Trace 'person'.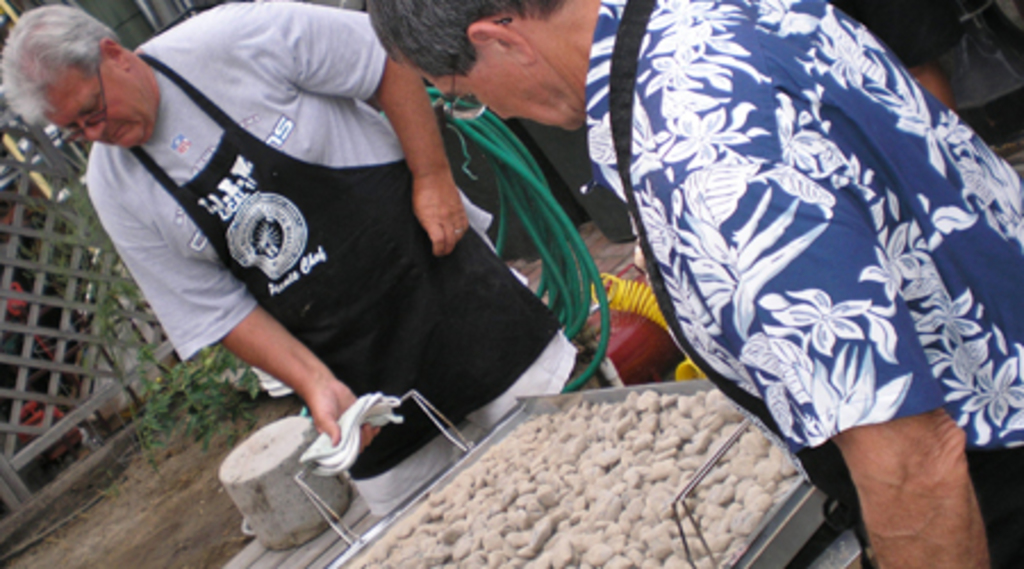
Traced to (546, 0, 985, 564).
